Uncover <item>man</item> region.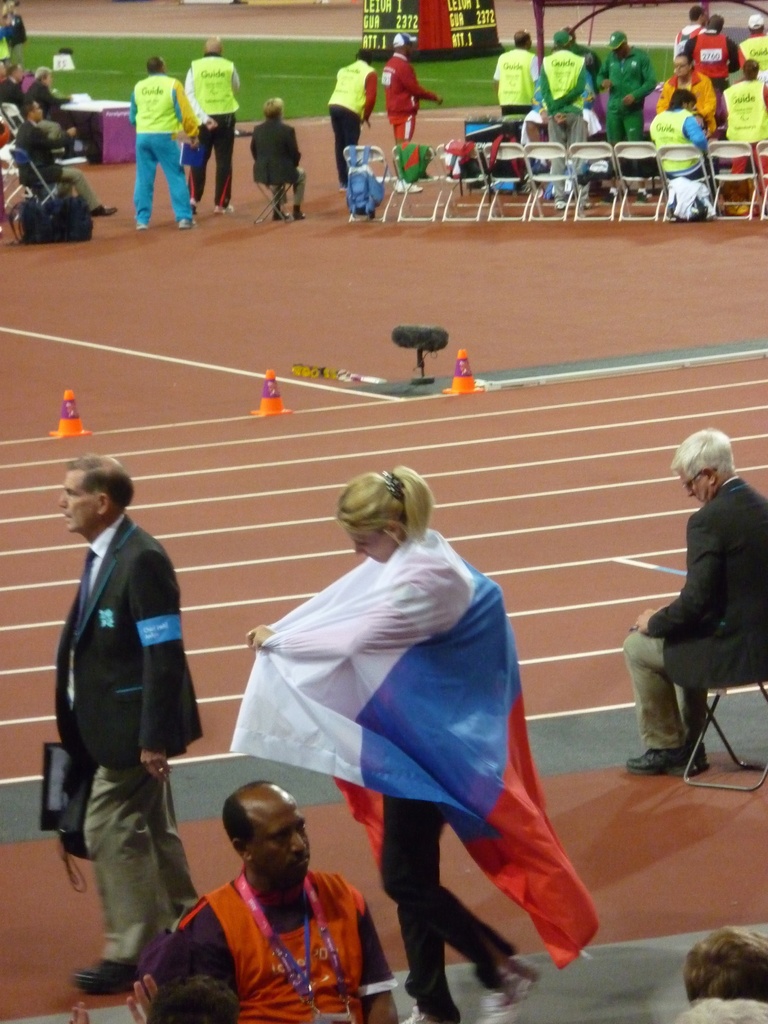
Uncovered: [x1=67, y1=972, x2=241, y2=1023].
